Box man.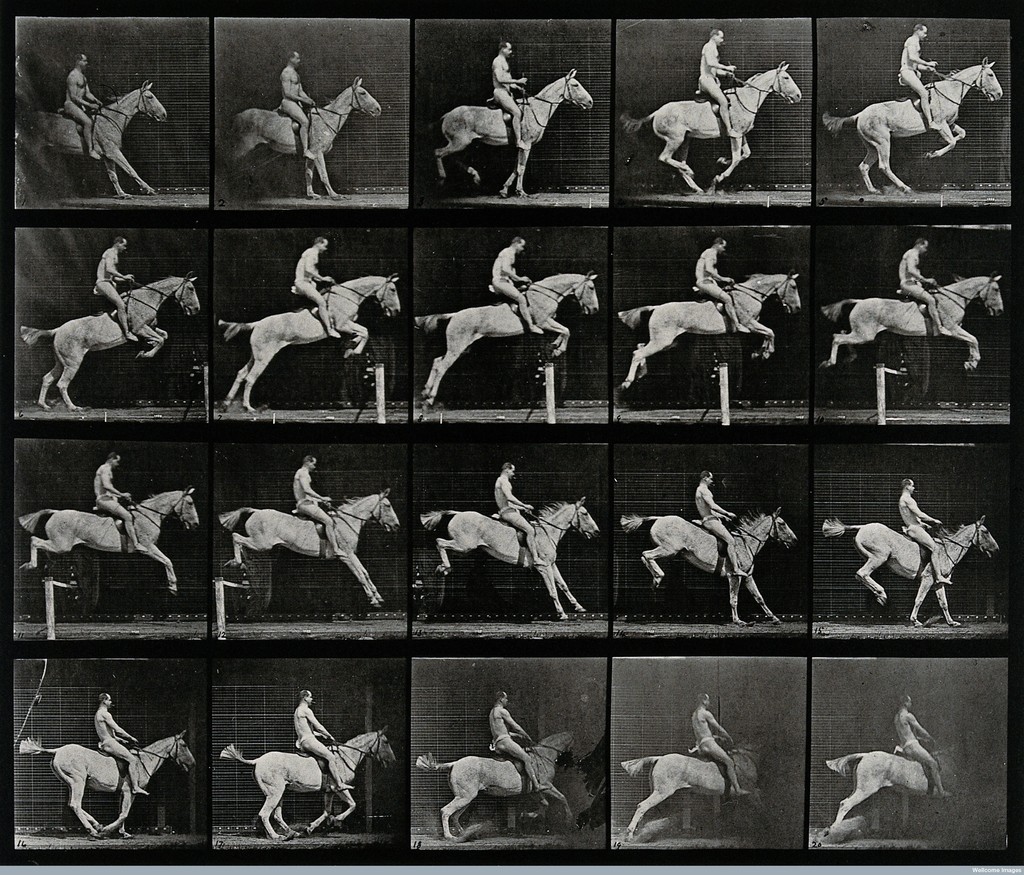
(left=489, top=693, right=550, bottom=792).
